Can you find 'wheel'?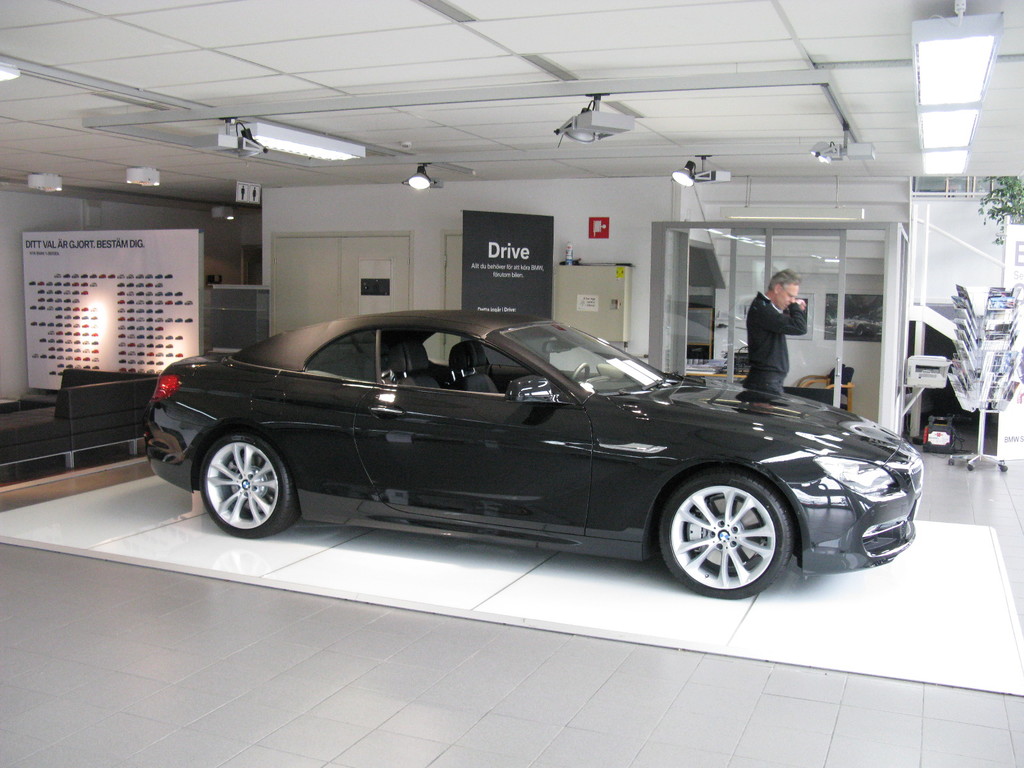
Yes, bounding box: region(195, 424, 303, 538).
